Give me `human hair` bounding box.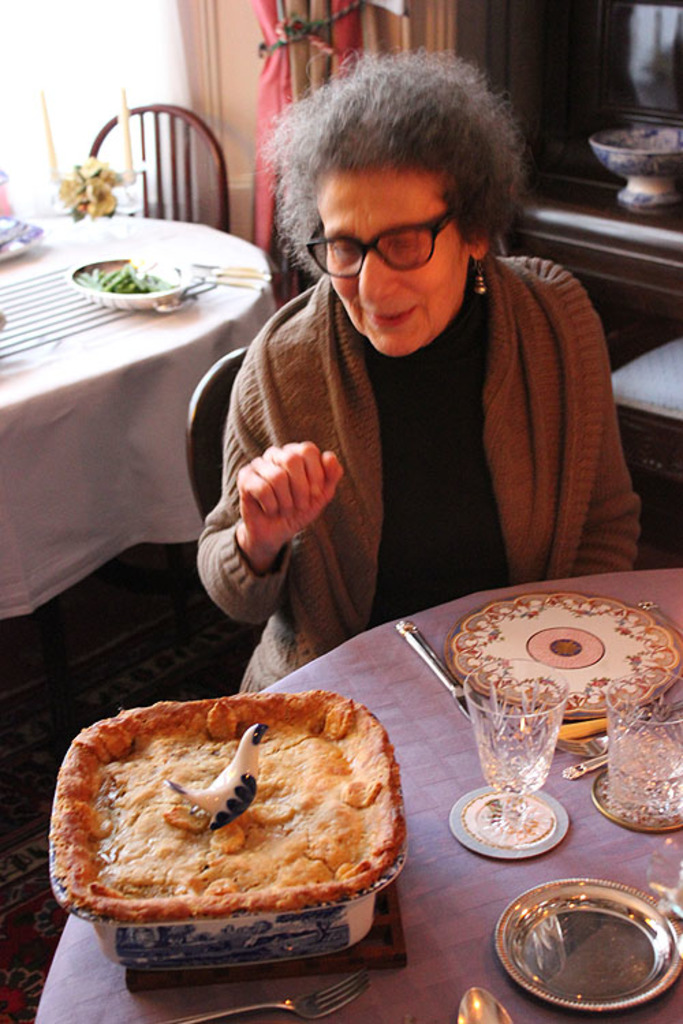
261:40:538:309.
